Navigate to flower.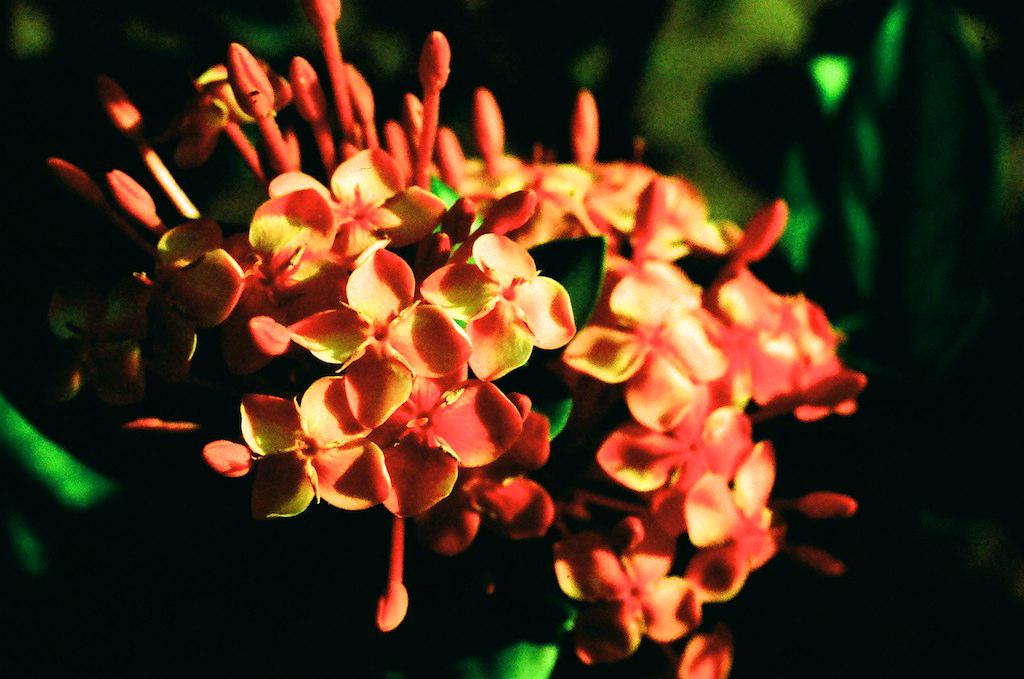
Navigation target: x1=224 y1=181 x2=565 y2=561.
